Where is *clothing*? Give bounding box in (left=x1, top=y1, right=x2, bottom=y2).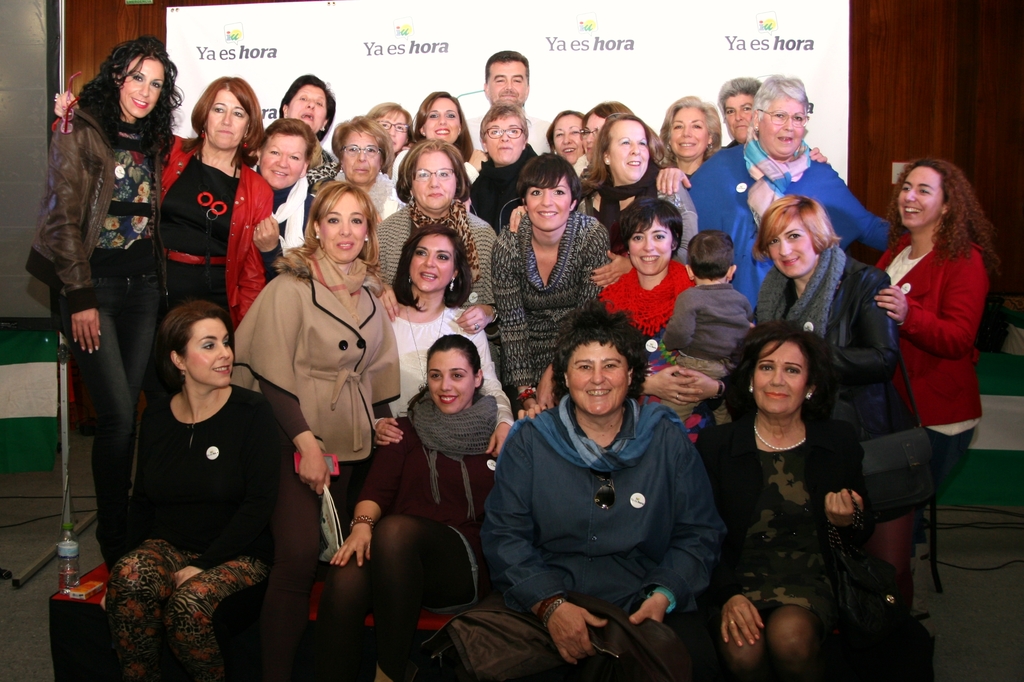
(left=105, top=381, right=275, bottom=681).
